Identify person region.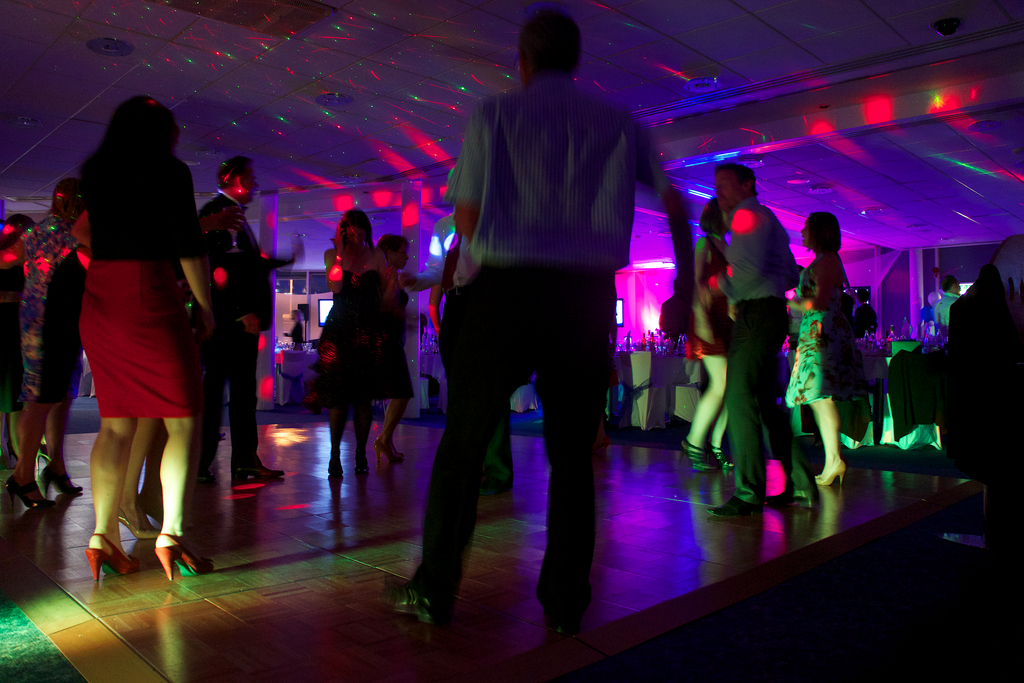
Region: (x1=305, y1=205, x2=390, y2=479).
